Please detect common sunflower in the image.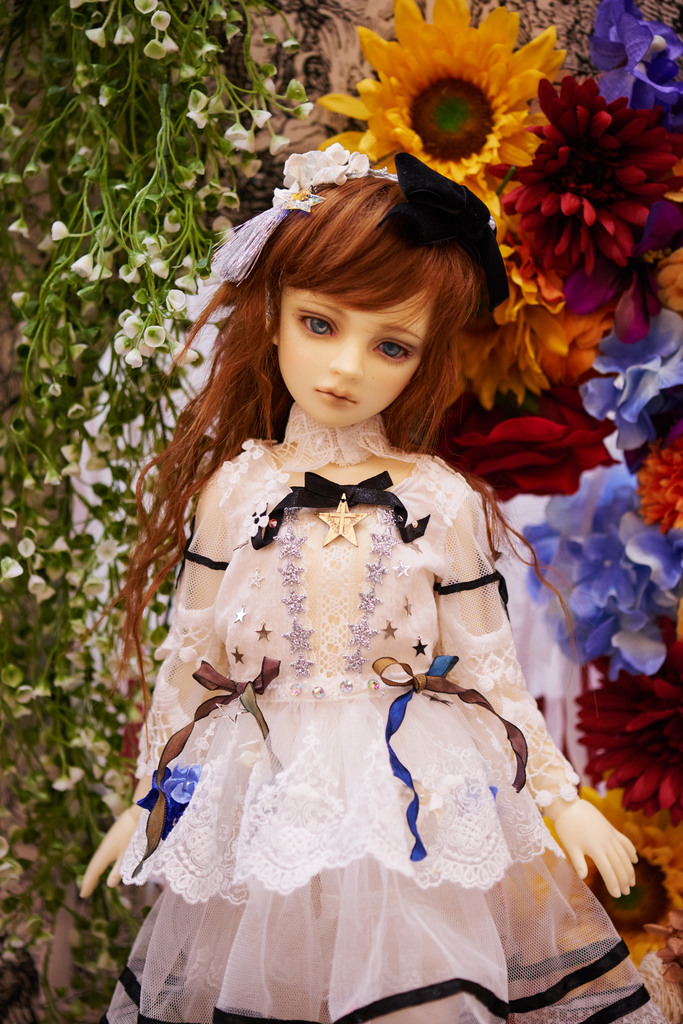
<box>313,0,590,221</box>.
